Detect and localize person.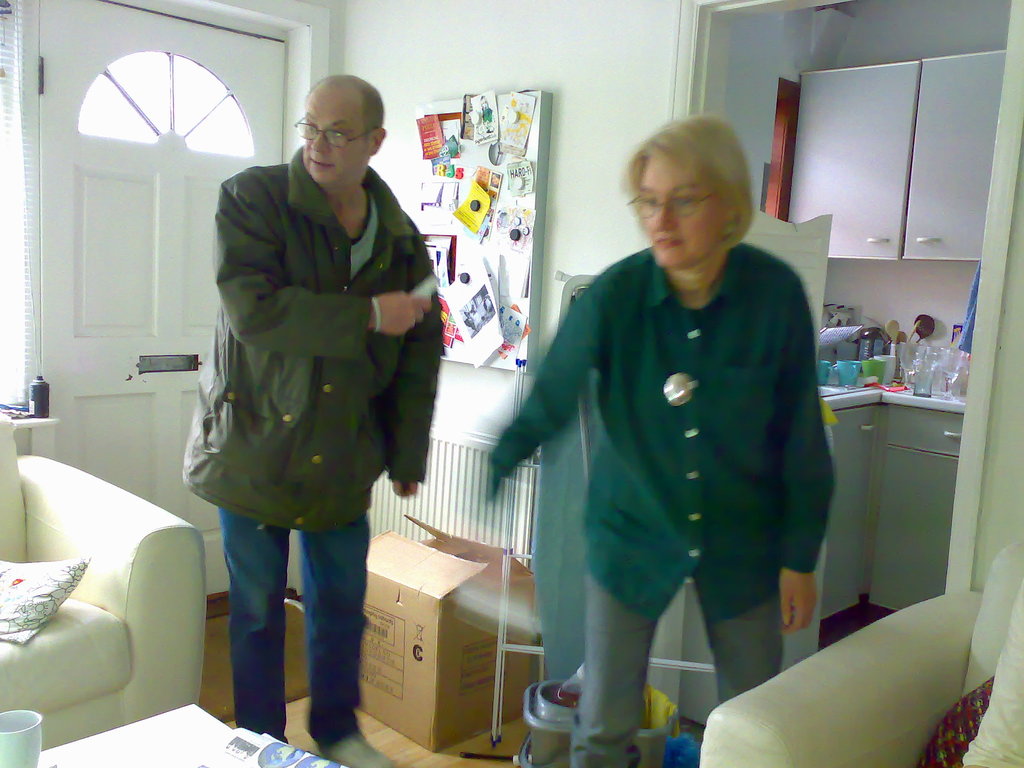
Localized at crop(481, 106, 837, 767).
